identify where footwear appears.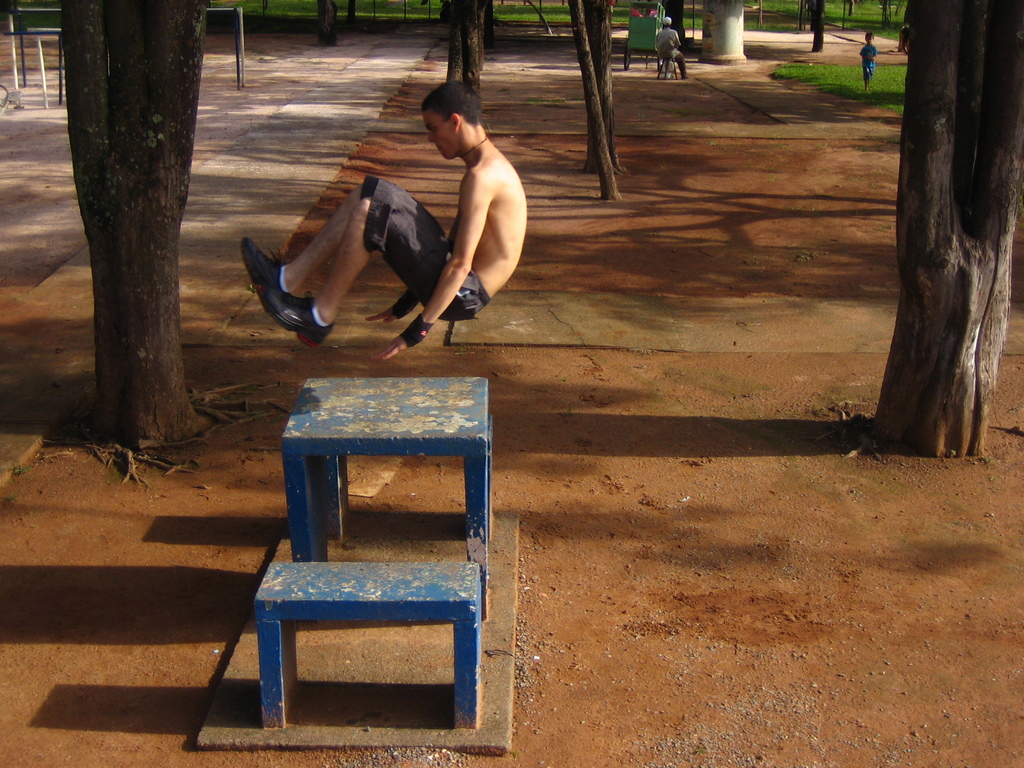
Appears at pyautogui.locateOnScreen(254, 284, 336, 351).
